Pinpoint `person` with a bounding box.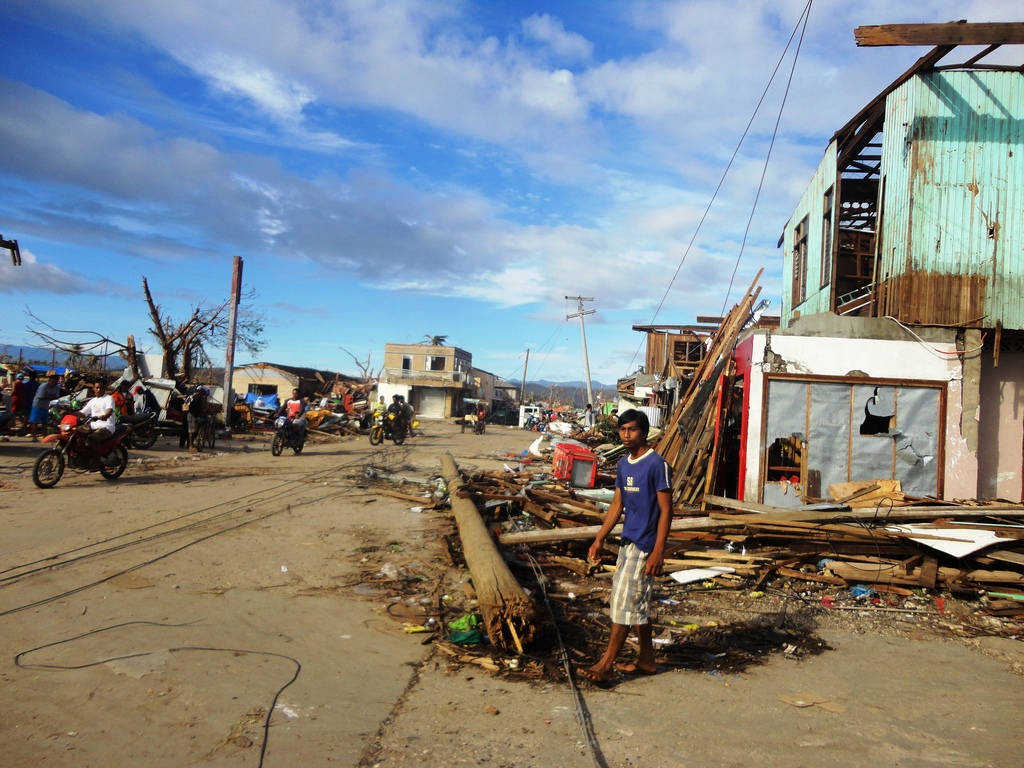
x1=133, y1=383, x2=159, y2=417.
